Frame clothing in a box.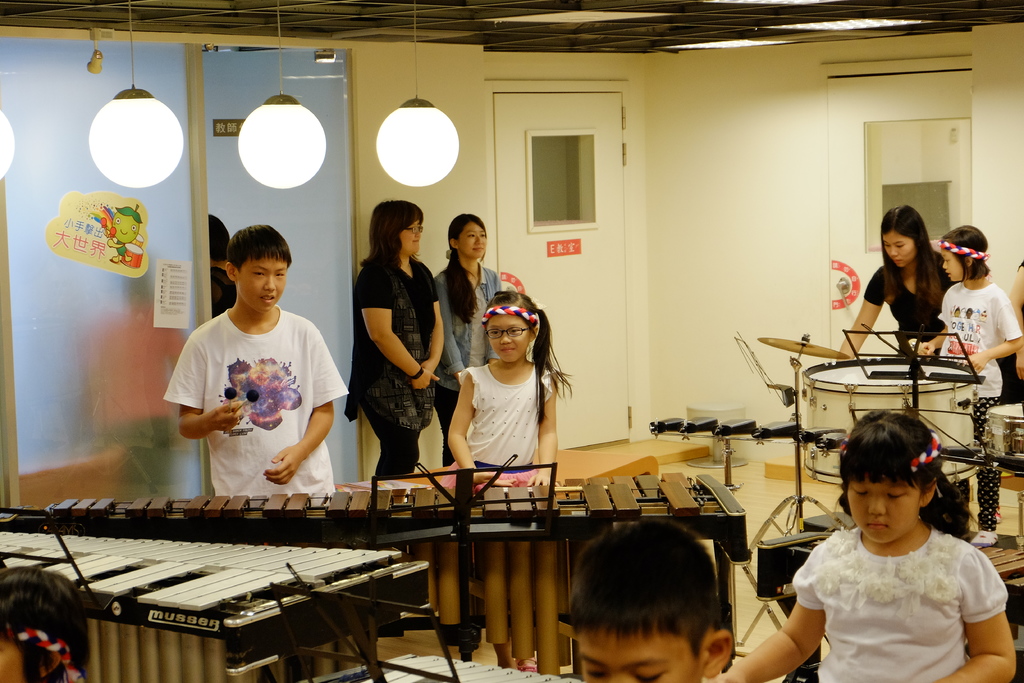
863, 257, 945, 367.
